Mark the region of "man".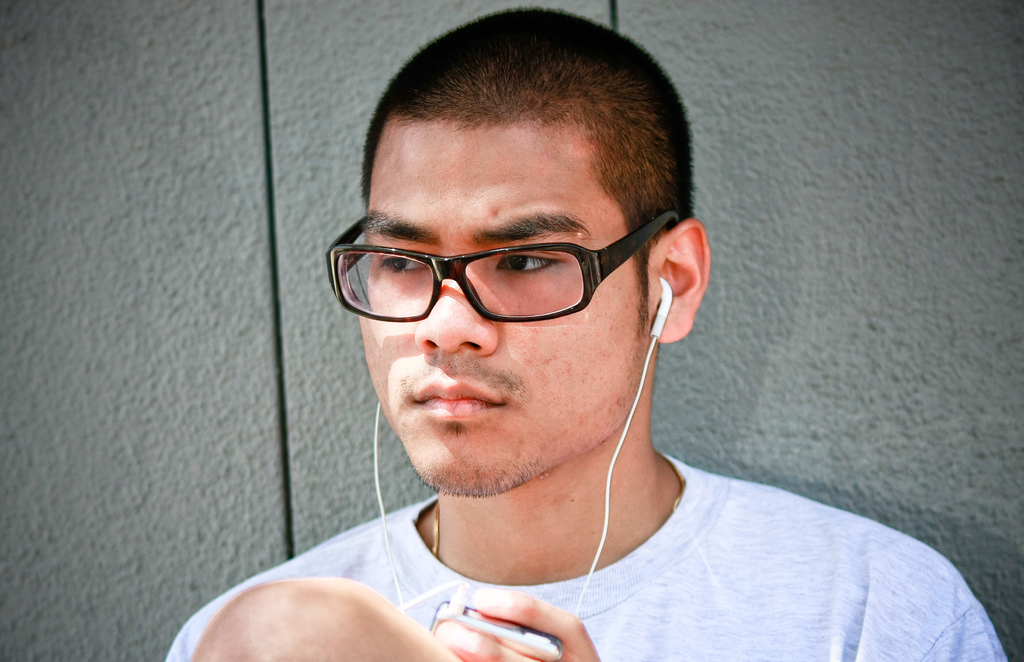
Region: bbox=(188, 49, 901, 661).
